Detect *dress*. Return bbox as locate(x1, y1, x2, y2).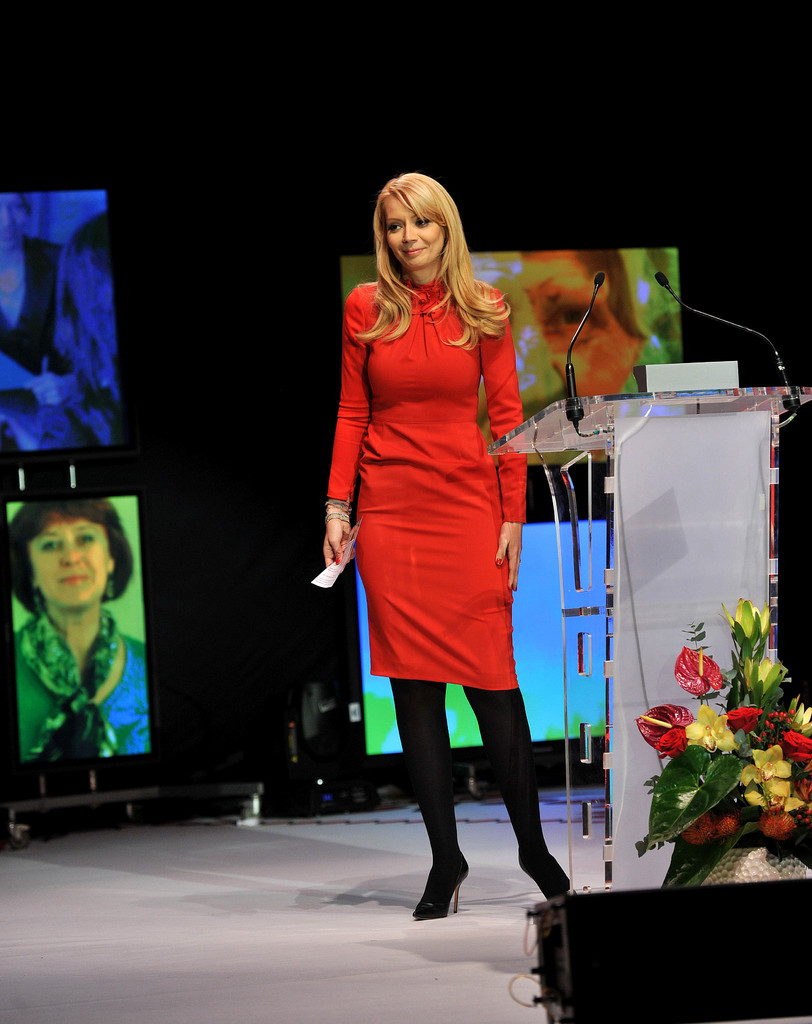
locate(326, 279, 527, 691).
